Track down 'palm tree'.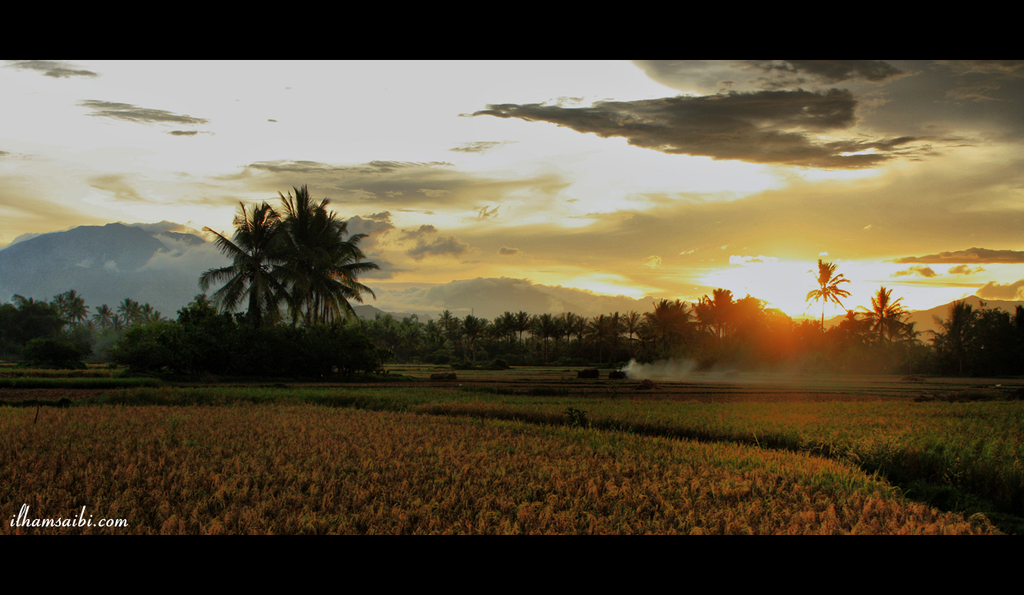
Tracked to [x1=730, y1=292, x2=801, y2=355].
